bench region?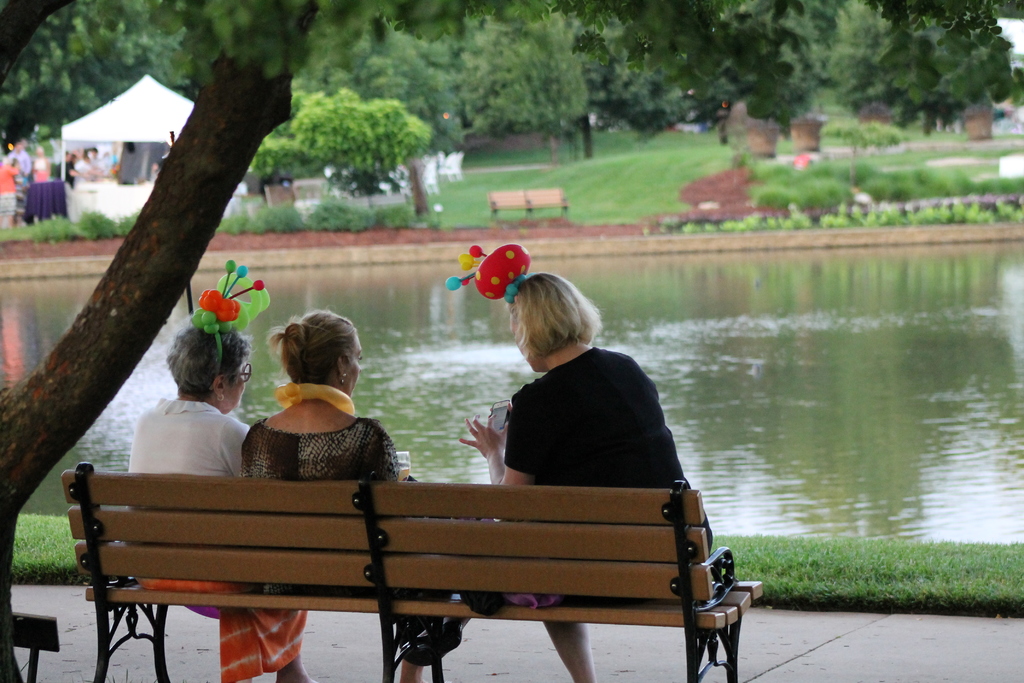
<region>26, 460, 746, 682</region>
